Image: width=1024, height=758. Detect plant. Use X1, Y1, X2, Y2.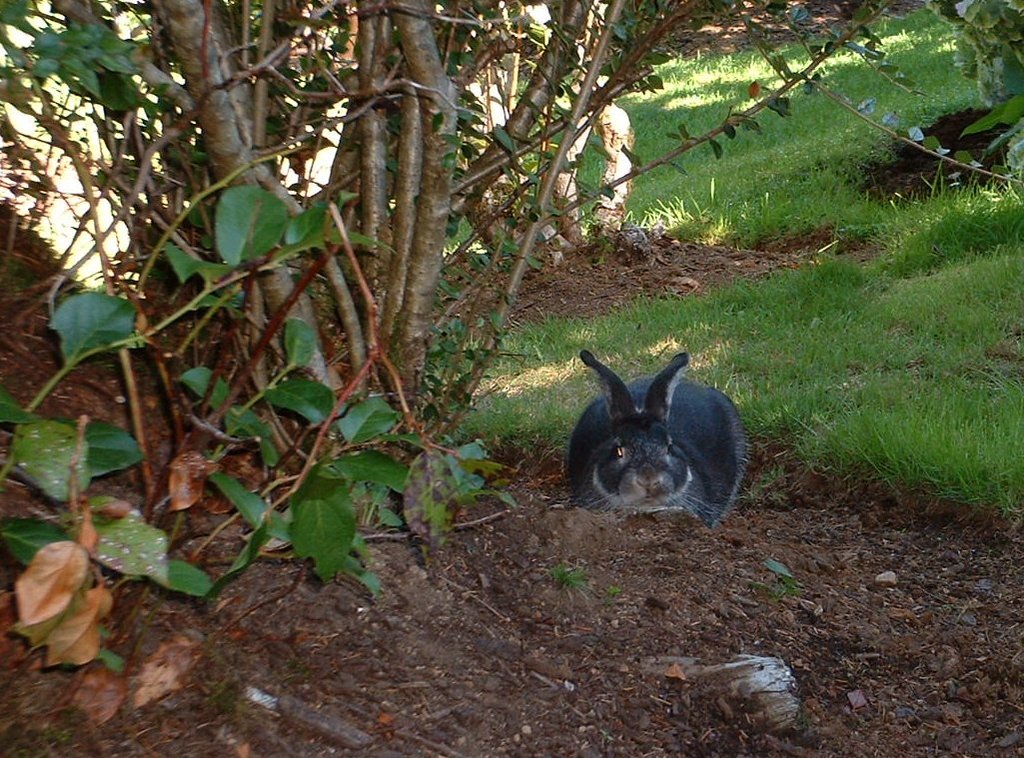
737, 438, 801, 508.
